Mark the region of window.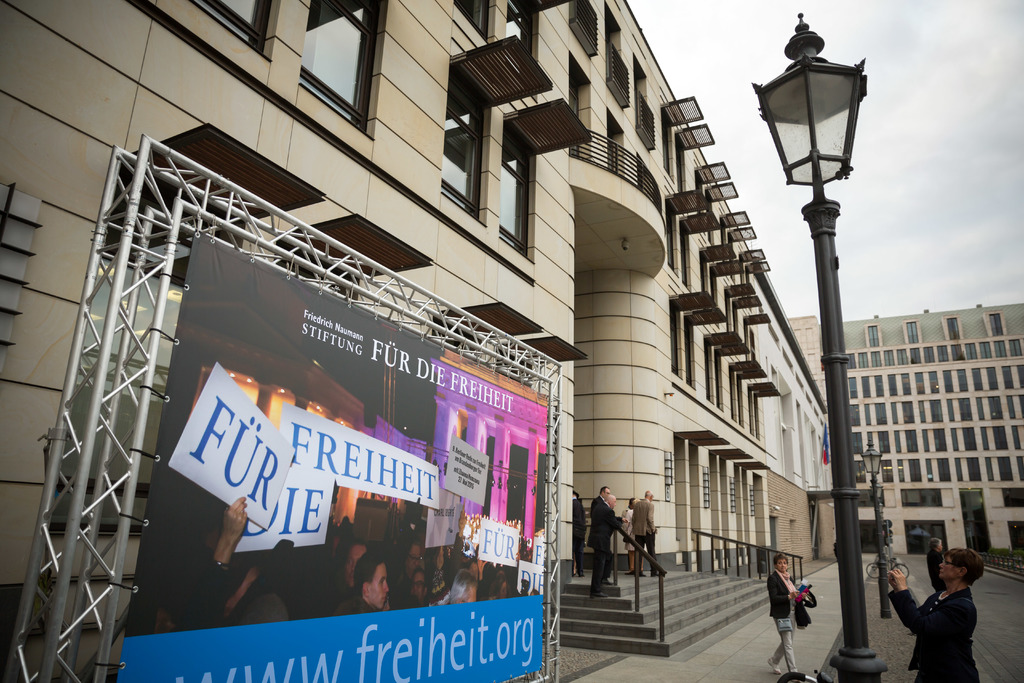
Region: [493, 117, 539, 257].
